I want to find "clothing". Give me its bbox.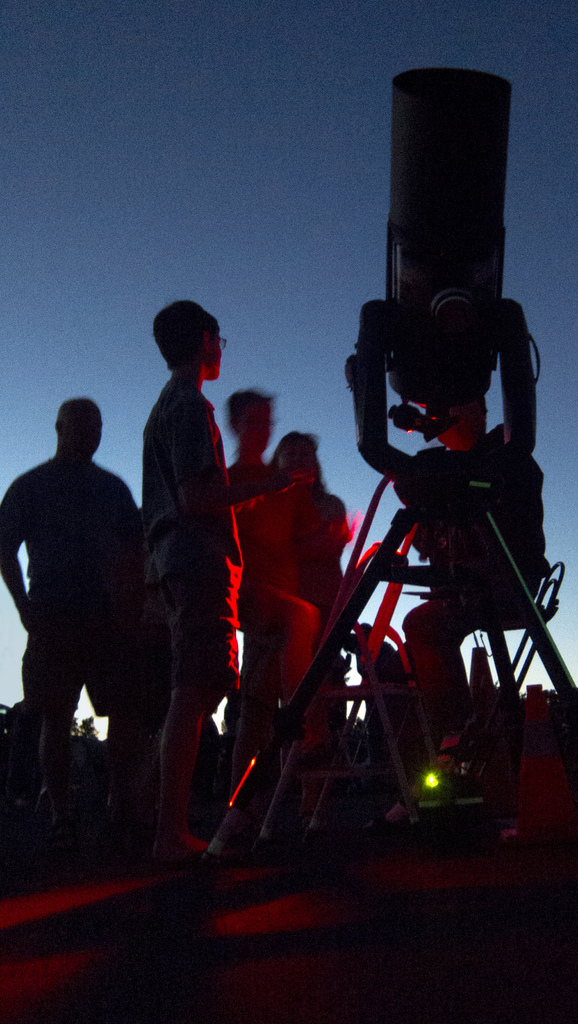
{"x1": 128, "y1": 291, "x2": 269, "y2": 831}.
